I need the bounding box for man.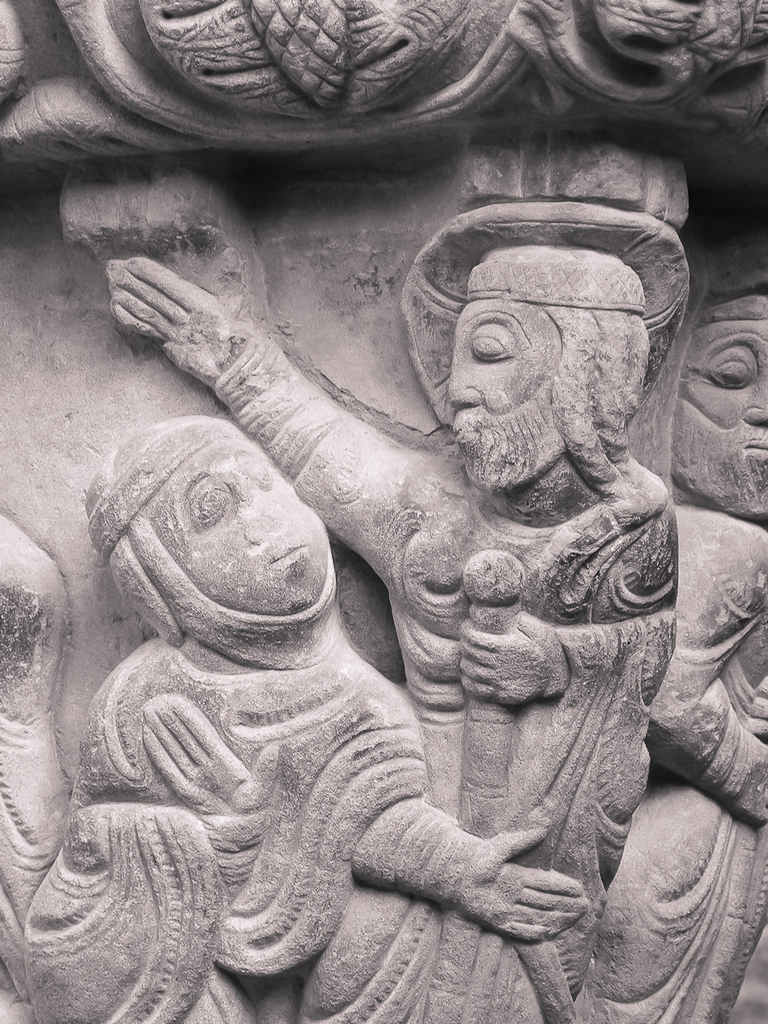
Here it is: [119,241,675,1003].
